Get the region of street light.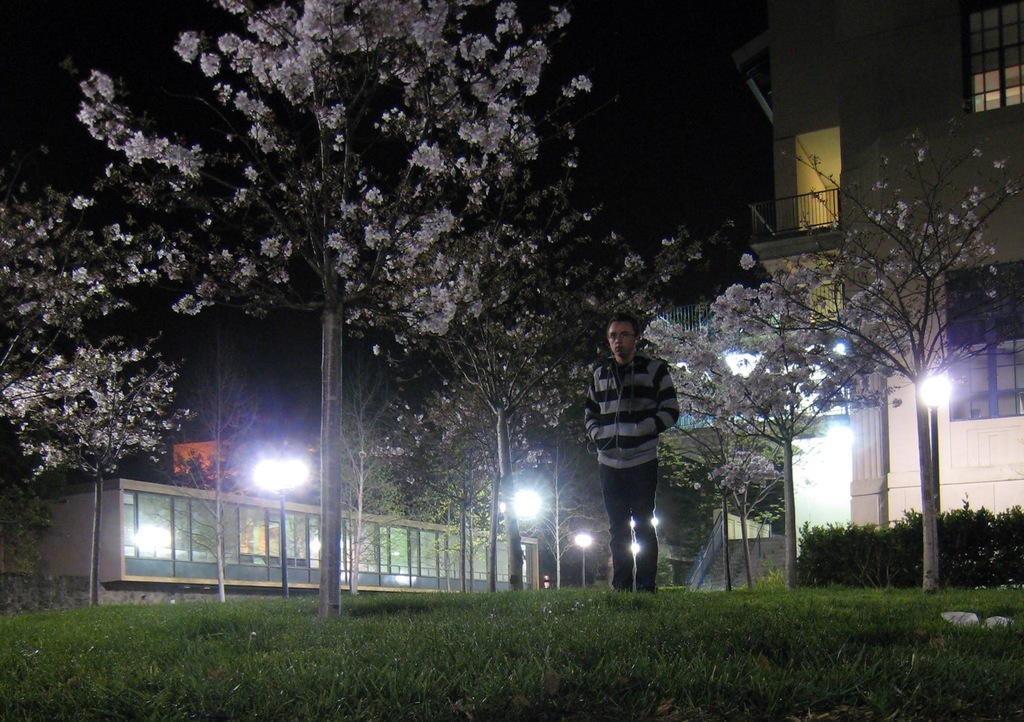
l=250, t=456, r=306, b=604.
